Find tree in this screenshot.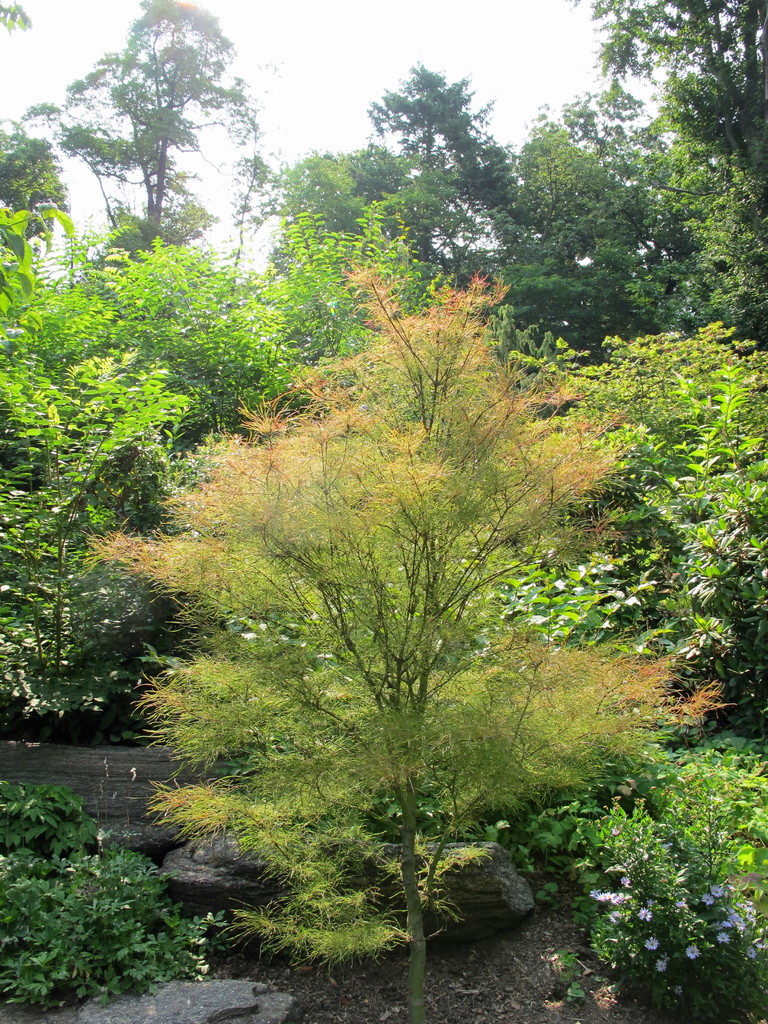
The bounding box for tree is [x1=567, y1=0, x2=767, y2=371].
